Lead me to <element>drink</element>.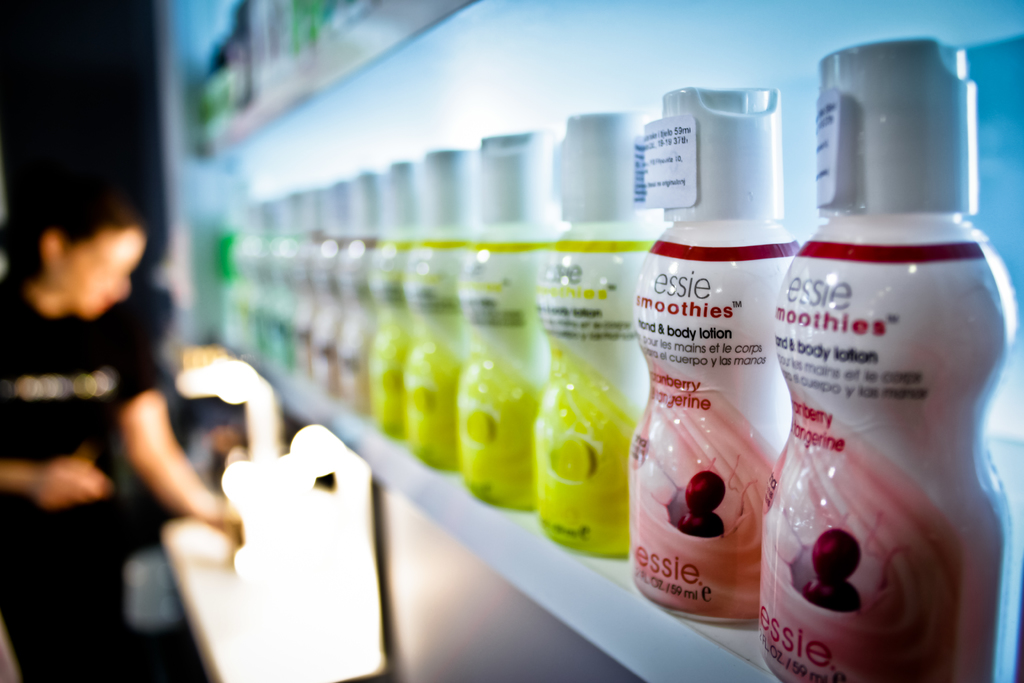
Lead to (776,58,998,671).
